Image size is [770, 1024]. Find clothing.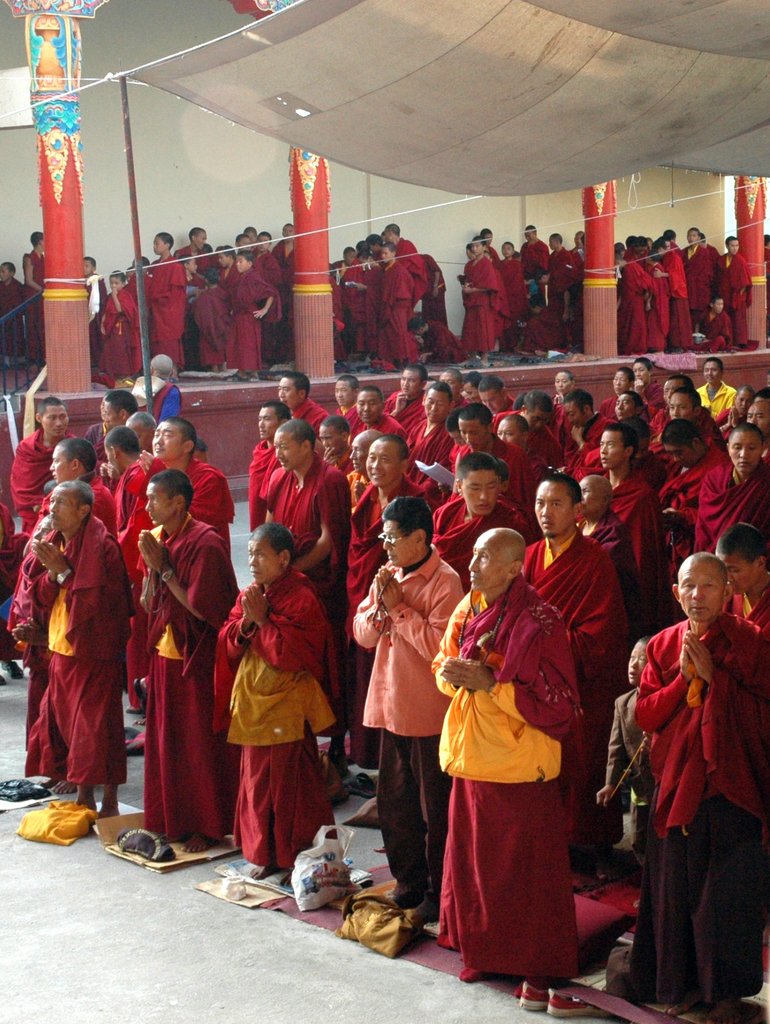
region(0, 514, 20, 608).
